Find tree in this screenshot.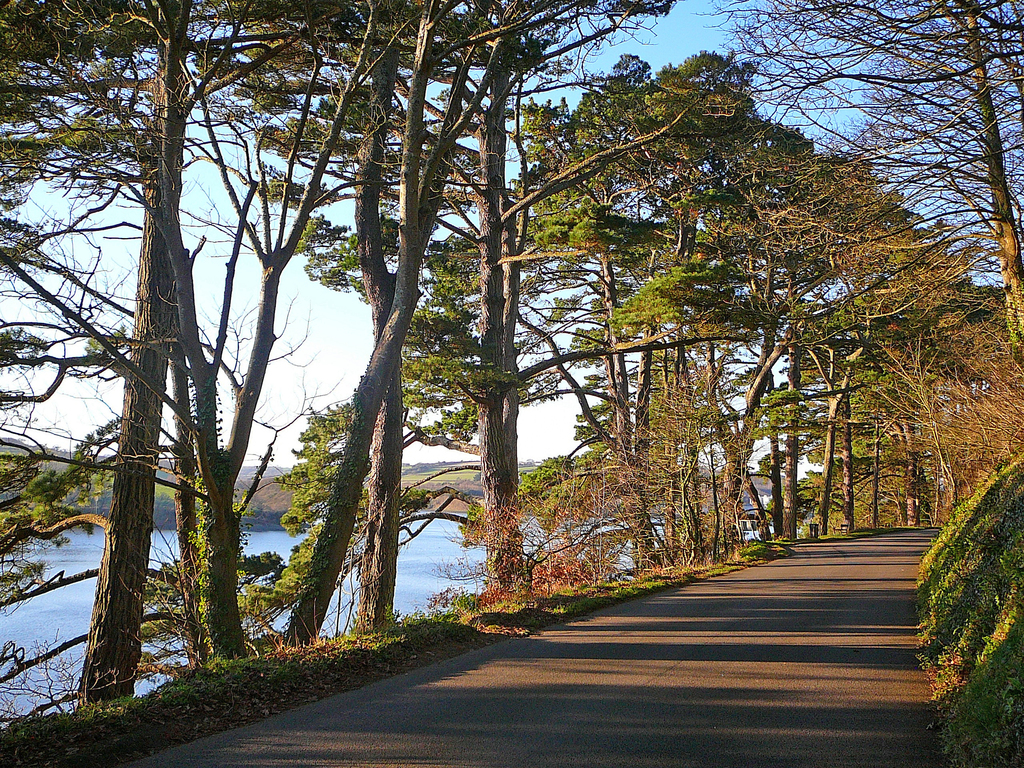
The bounding box for tree is bbox=(19, 18, 979, 658).
